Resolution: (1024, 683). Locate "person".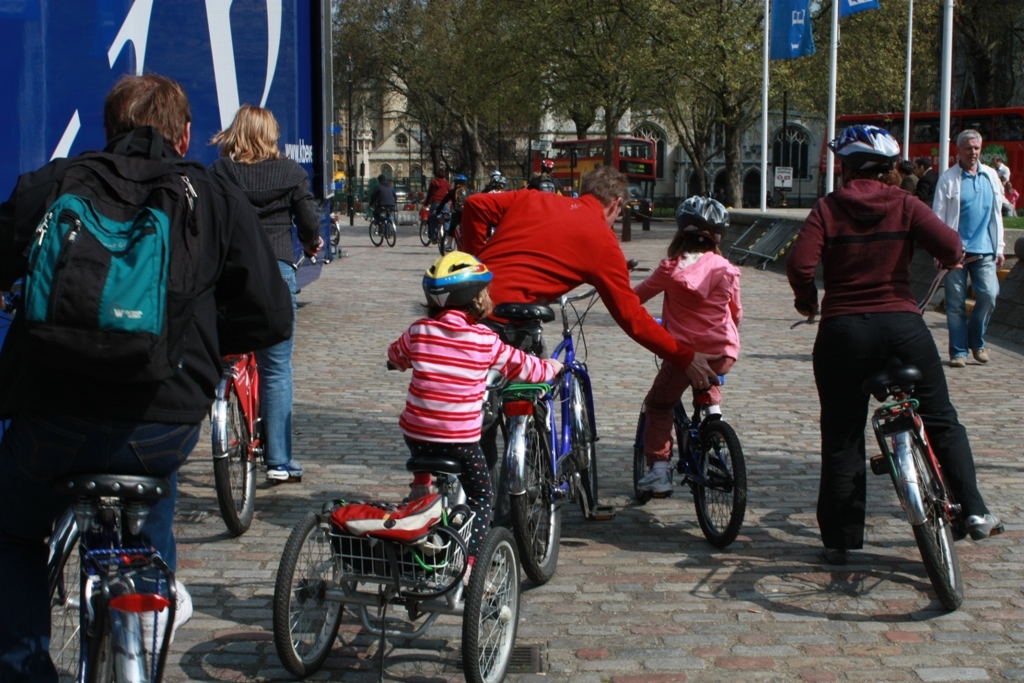
(x1=632, y1=196, x2=742, y2=497).
